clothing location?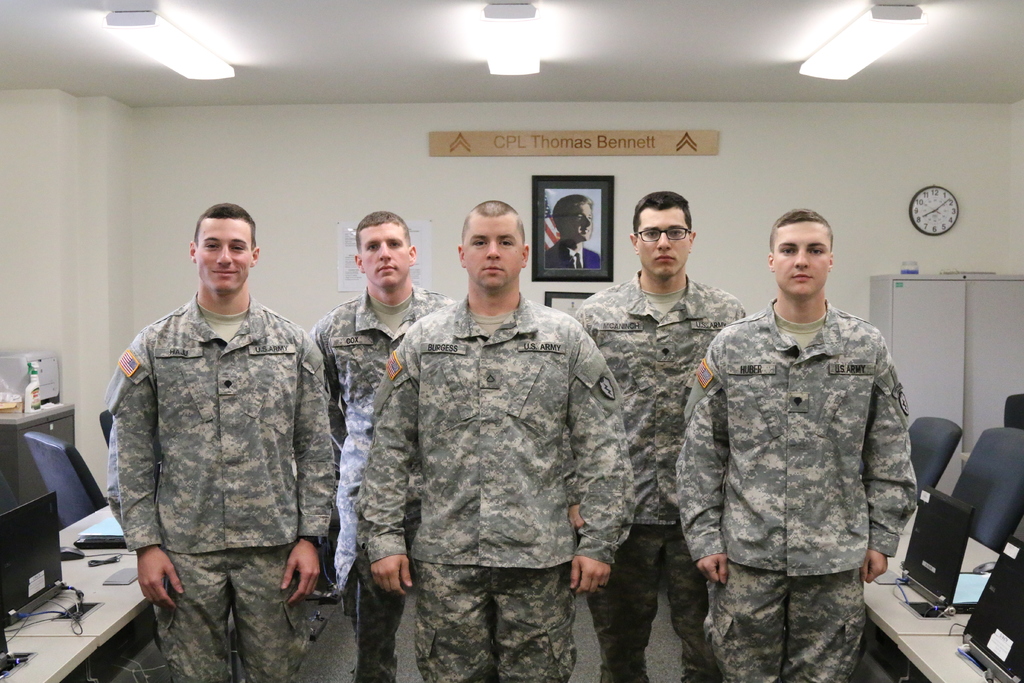
region(353, 291, 637, 681)
